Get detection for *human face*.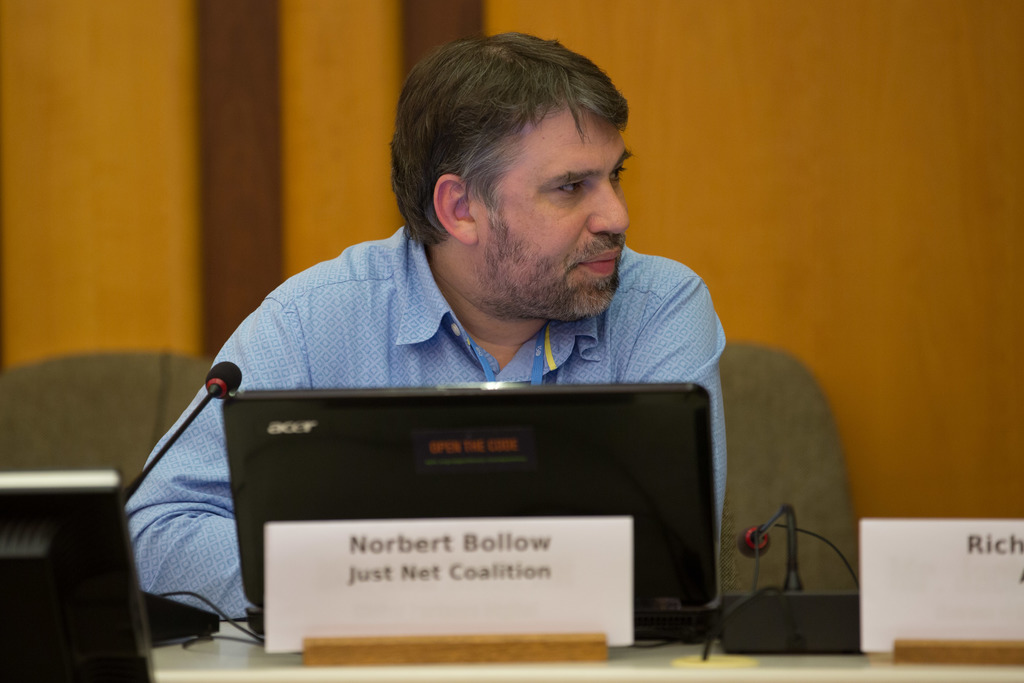
Detection: 496 110 627 309.
